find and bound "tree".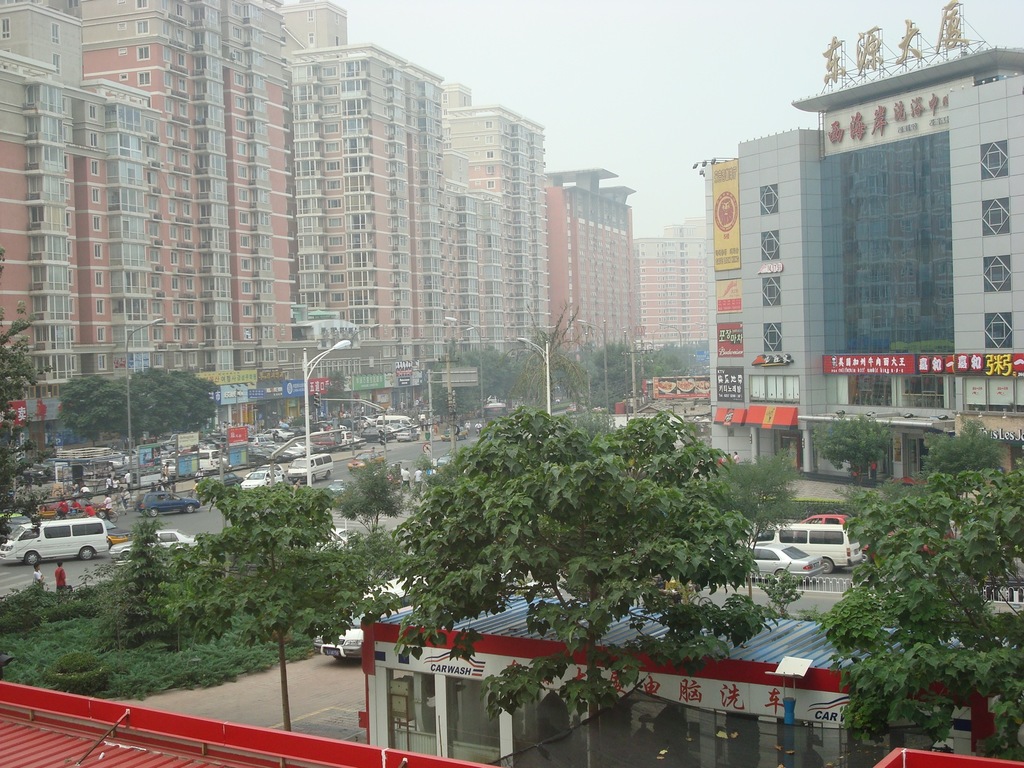
Bound: [left=0, top=238, right=52, bottom=557].
